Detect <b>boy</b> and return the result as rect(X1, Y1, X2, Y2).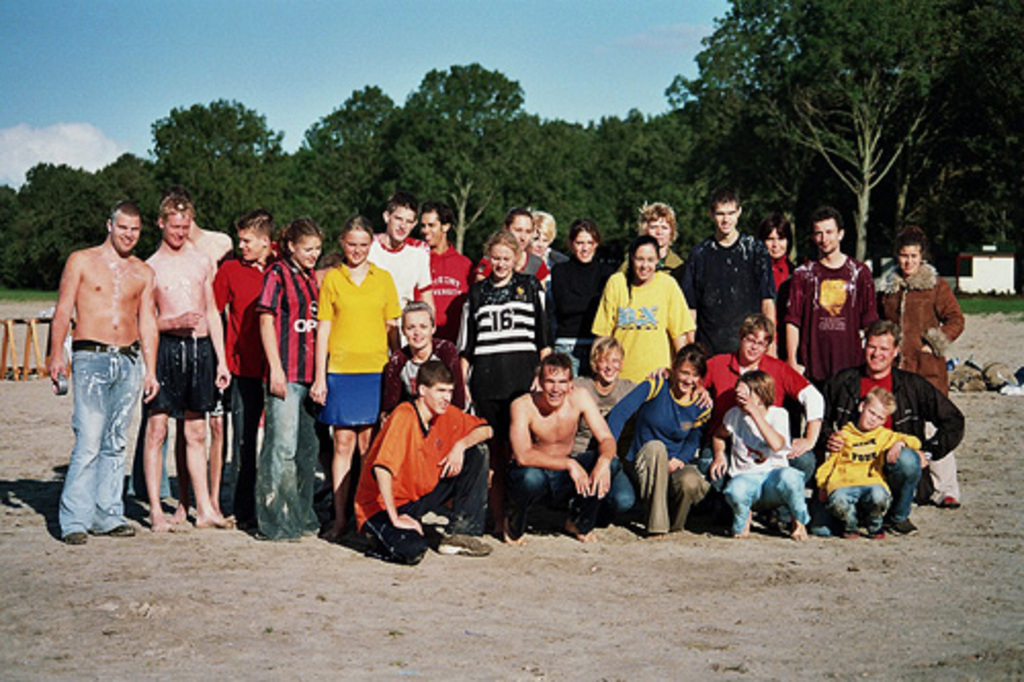
rect(827, 315, 975, 532).
